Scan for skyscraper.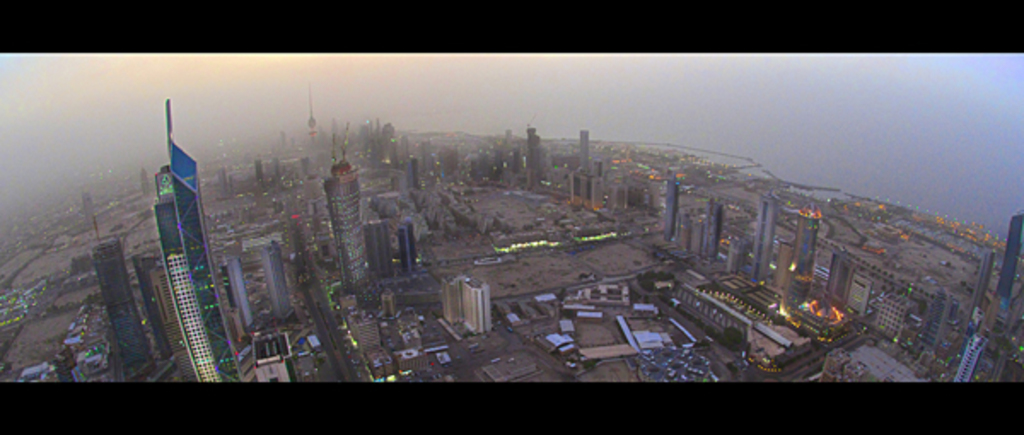
Scan result: (152,90,244,379).
